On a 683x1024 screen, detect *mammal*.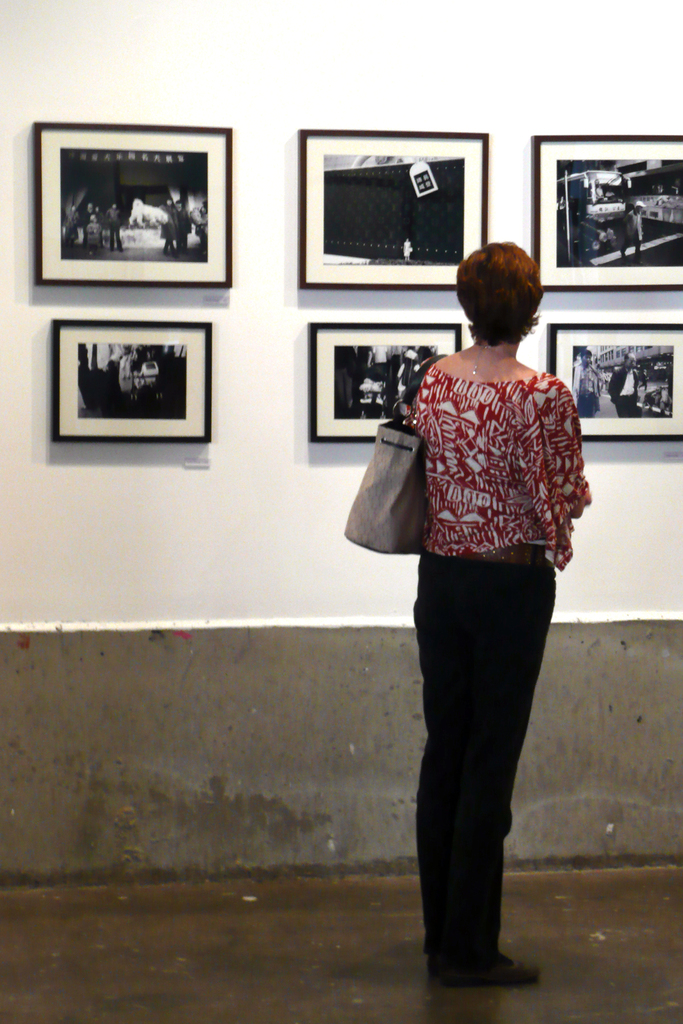
box=[625, 200, 640, 260].
